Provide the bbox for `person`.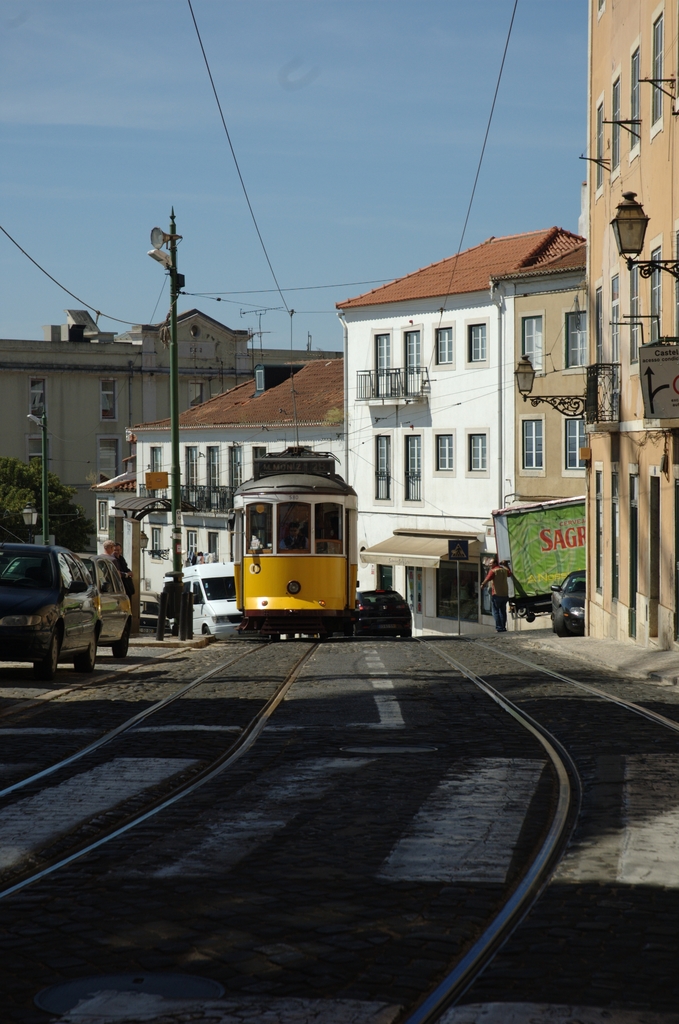
(473,555,516,635).
